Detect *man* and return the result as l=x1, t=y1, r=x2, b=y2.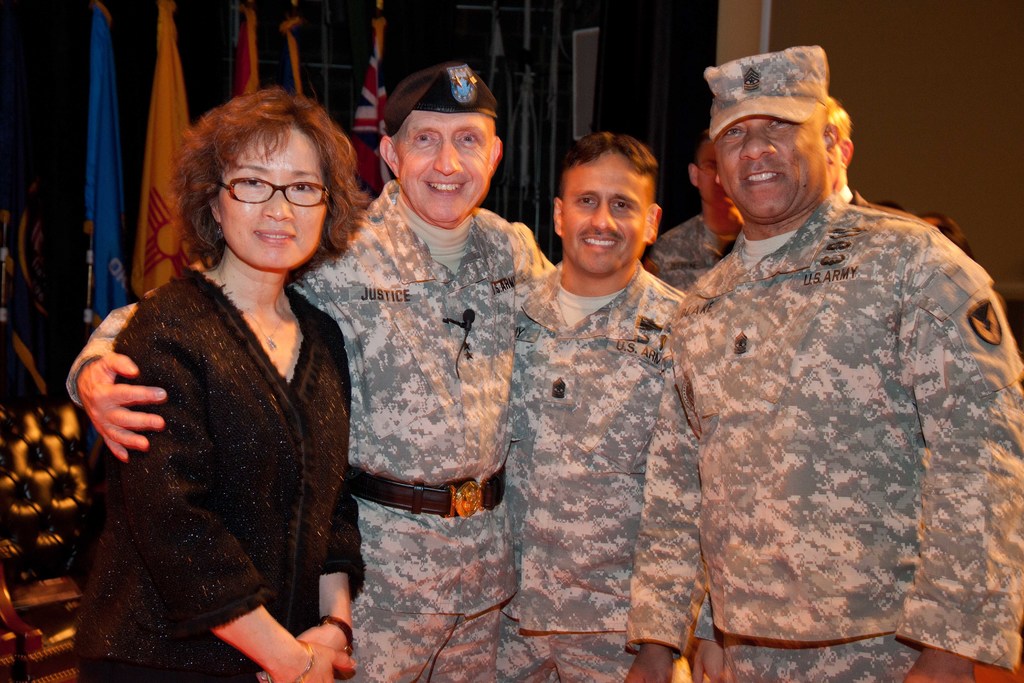
l=68, t=60, r=552, b=682.
